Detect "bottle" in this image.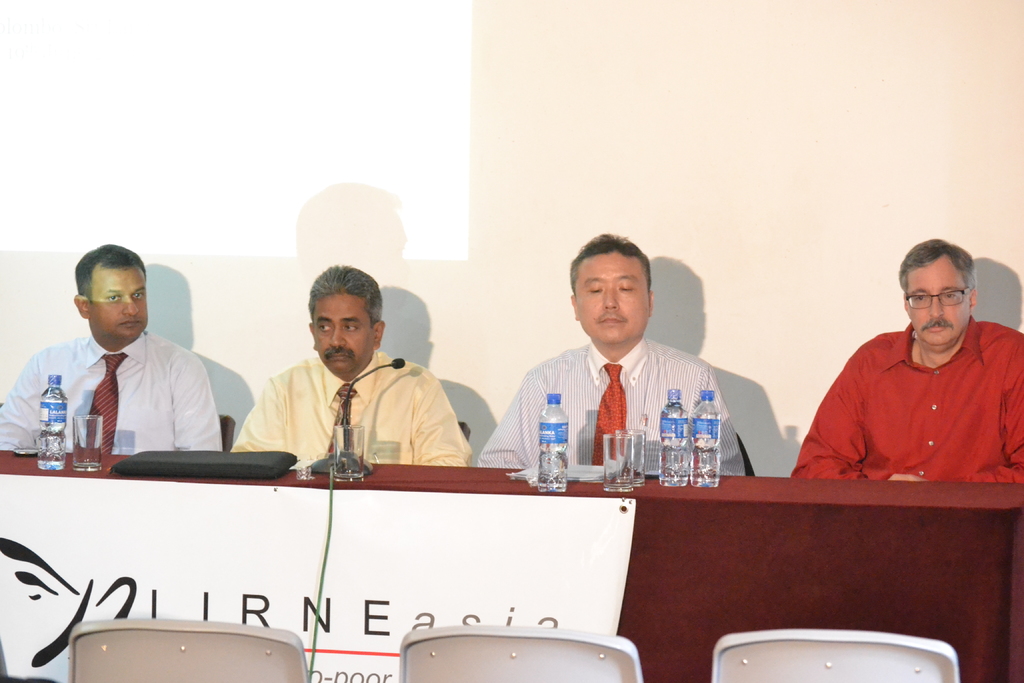
Detection: (694,391,722,489).
